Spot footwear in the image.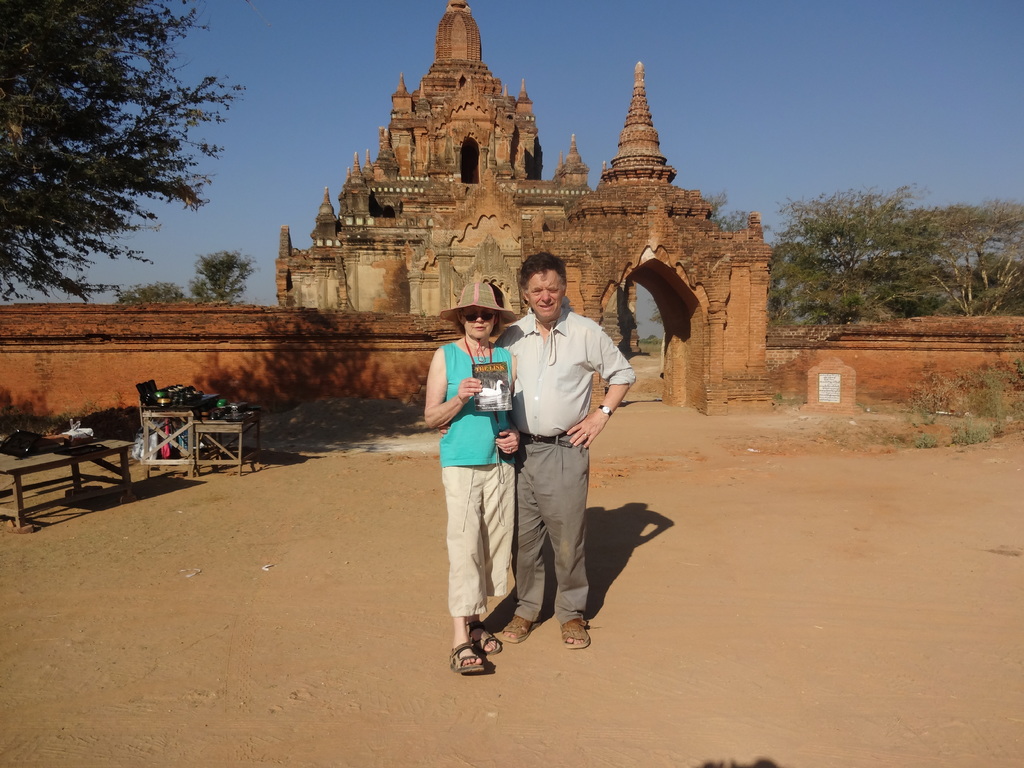
footwear found at BBox(499, 614, 542, 644).
